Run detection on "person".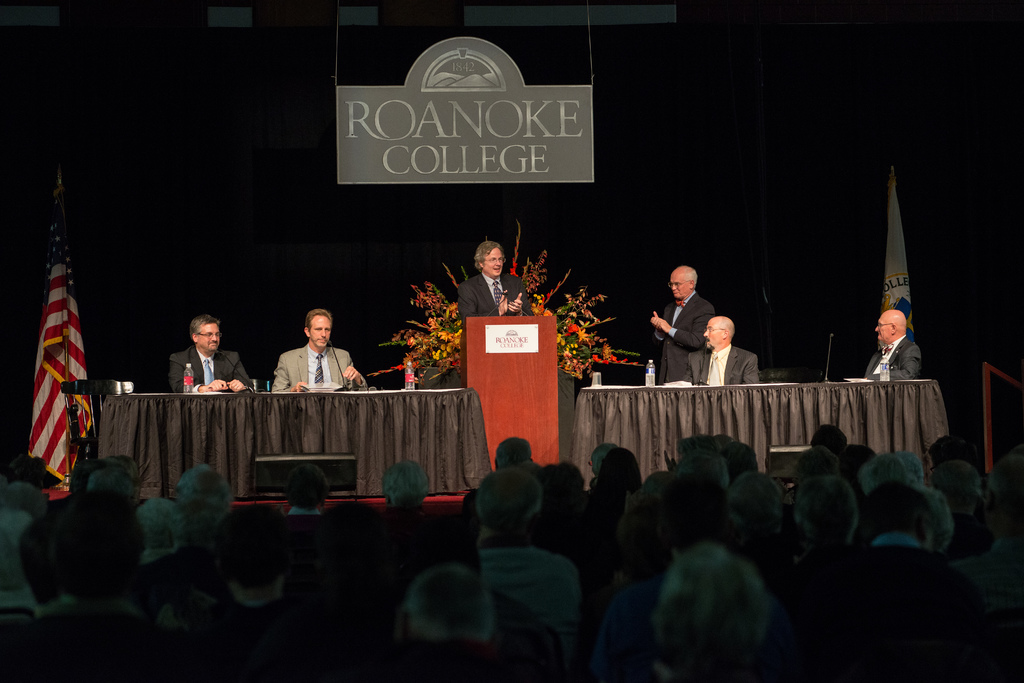
Result: BBox(167, 311, 244, 387).
